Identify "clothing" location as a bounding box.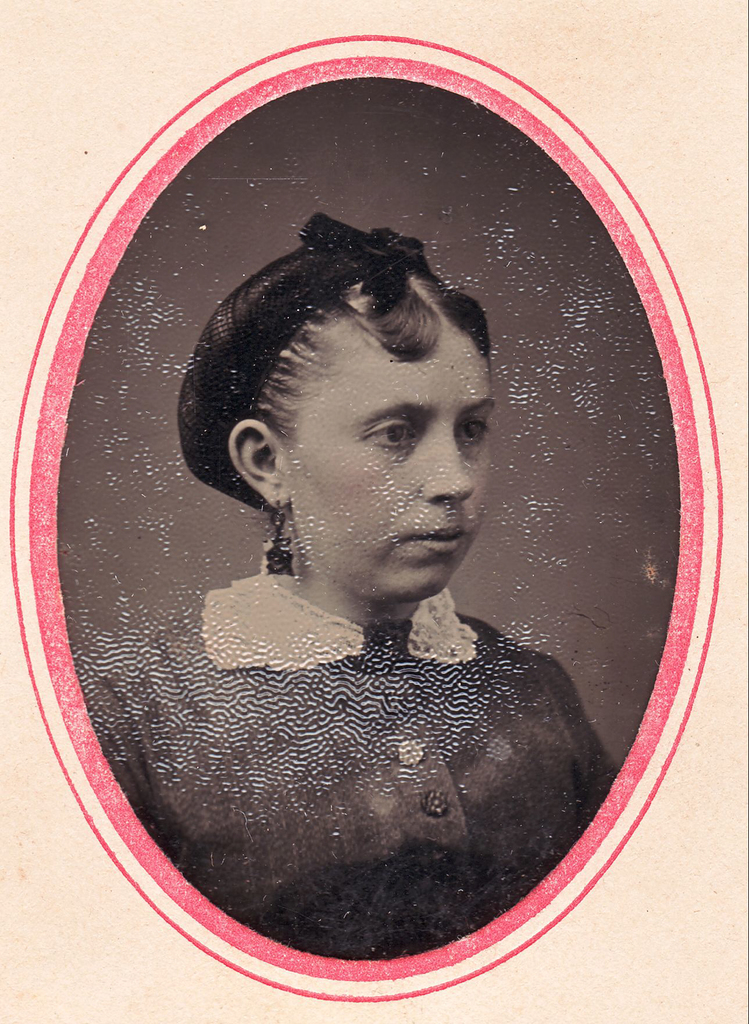
74,561,614,961.
